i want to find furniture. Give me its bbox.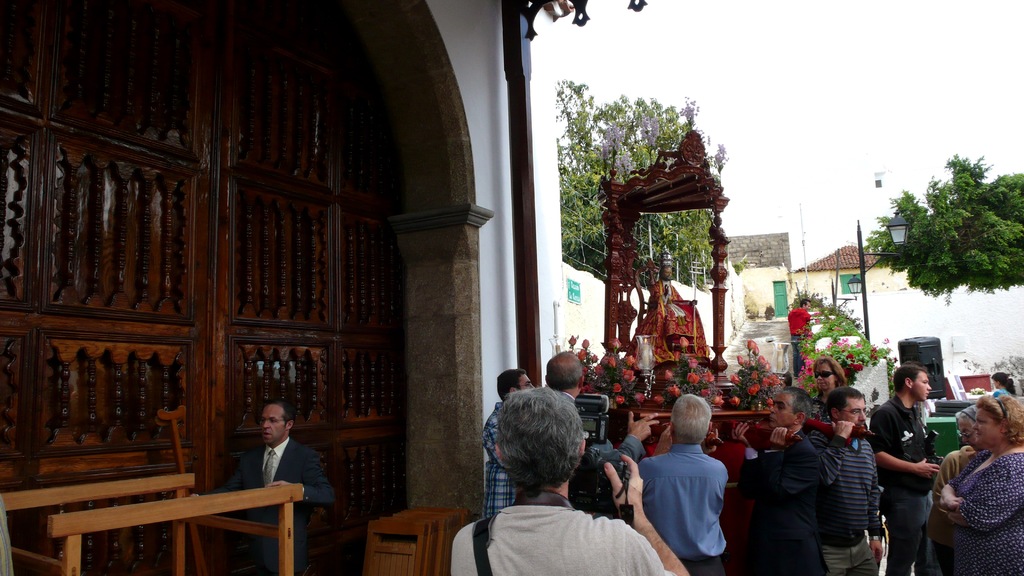
Rect(942, 371, 991, 397).
